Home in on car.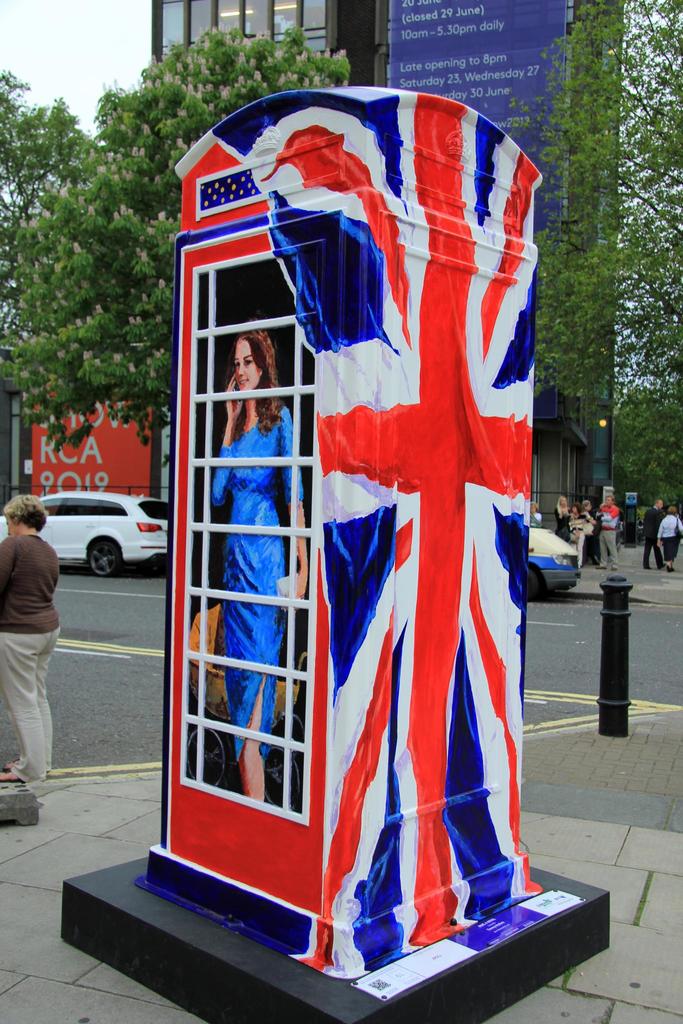
Homed in at [x1=15, y1=493, x2=173, y2=584].
